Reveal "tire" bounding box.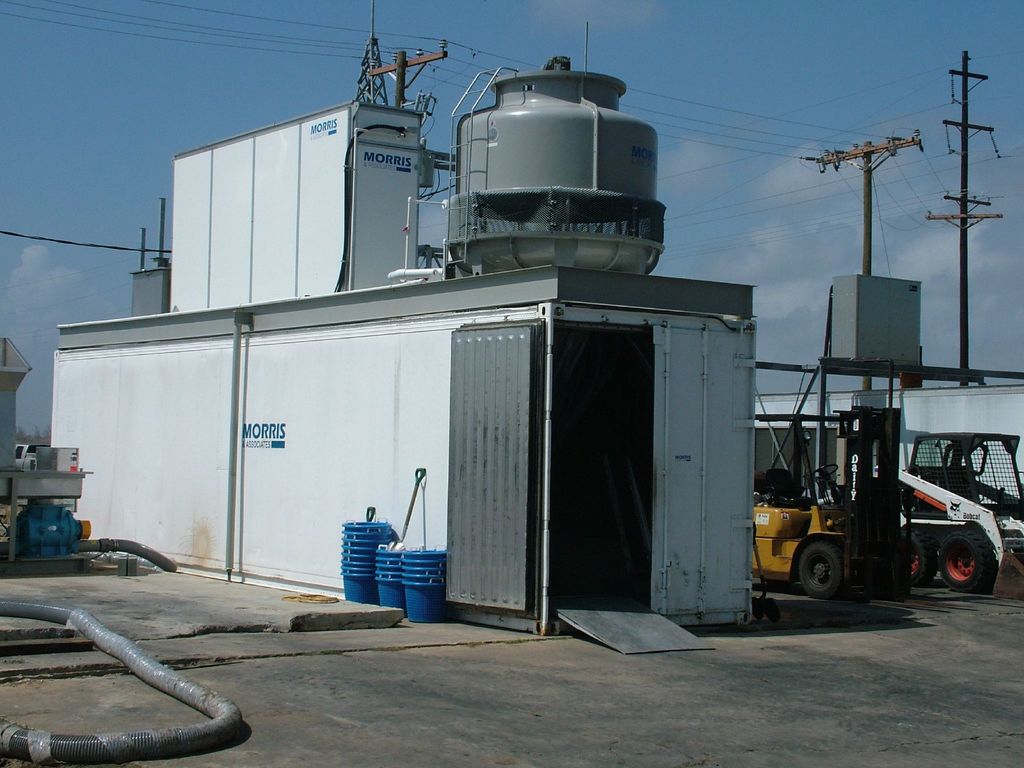
Revealed: pyautogui.locateOnScreen(902, 527, 936, 588).
